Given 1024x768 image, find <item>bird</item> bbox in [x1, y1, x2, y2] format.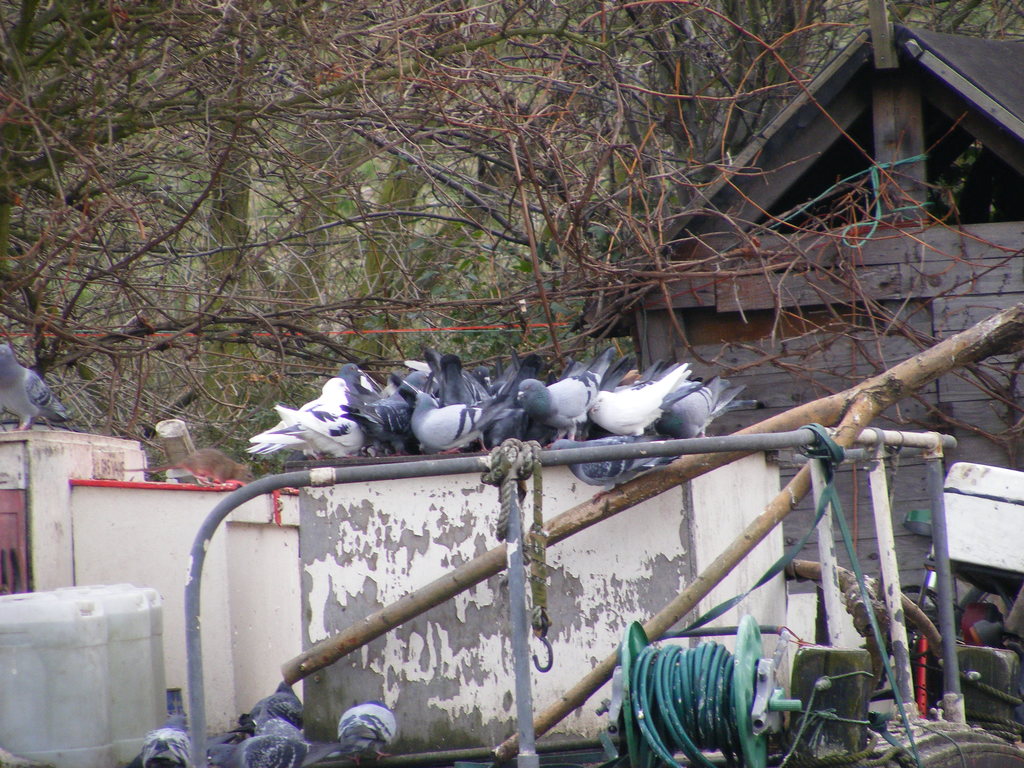
[138, 715, 189, 767].
